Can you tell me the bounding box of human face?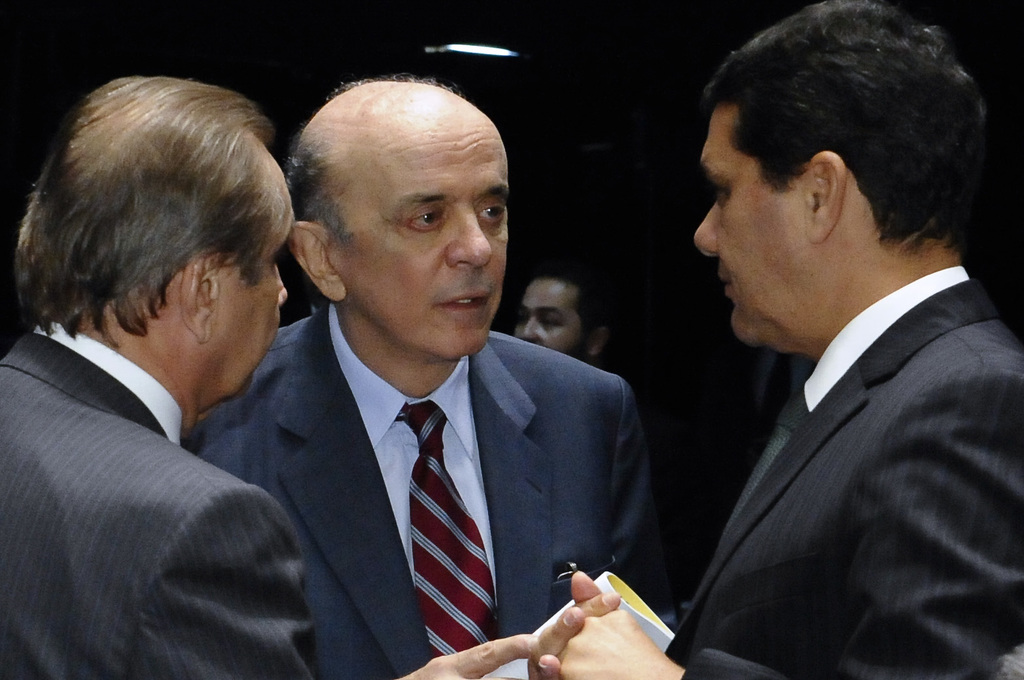
region(332, 110, 512, 361).
